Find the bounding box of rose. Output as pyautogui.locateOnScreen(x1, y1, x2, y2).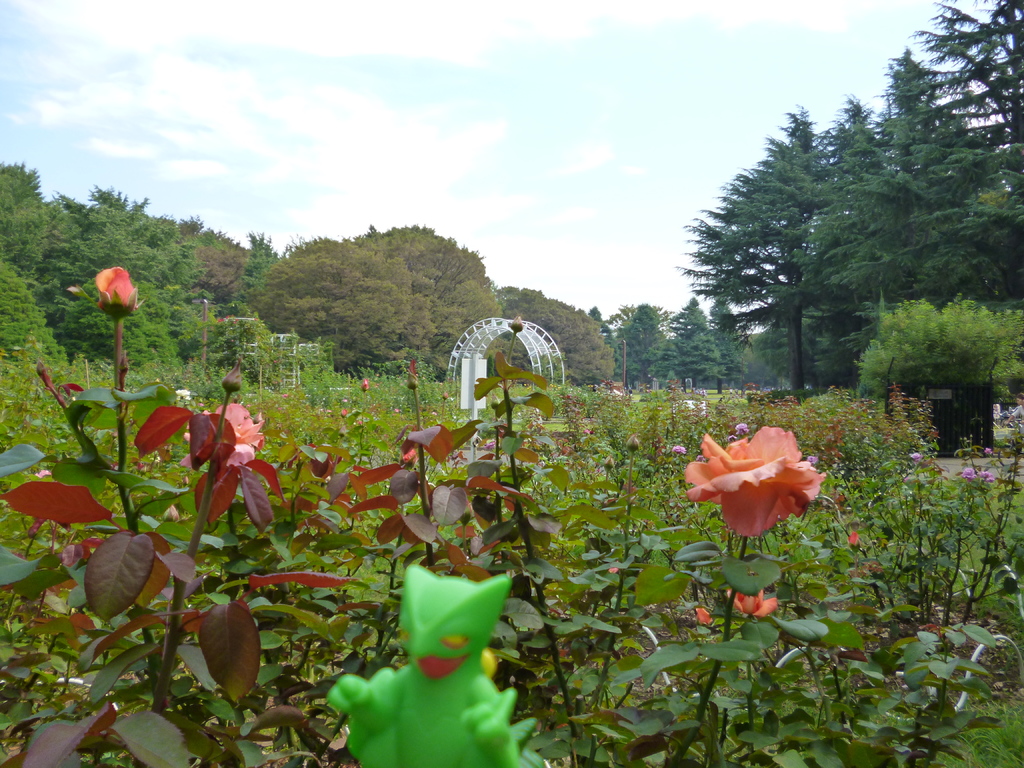
pyautogui.locateOnScreen(725, 584, 780, 616).
